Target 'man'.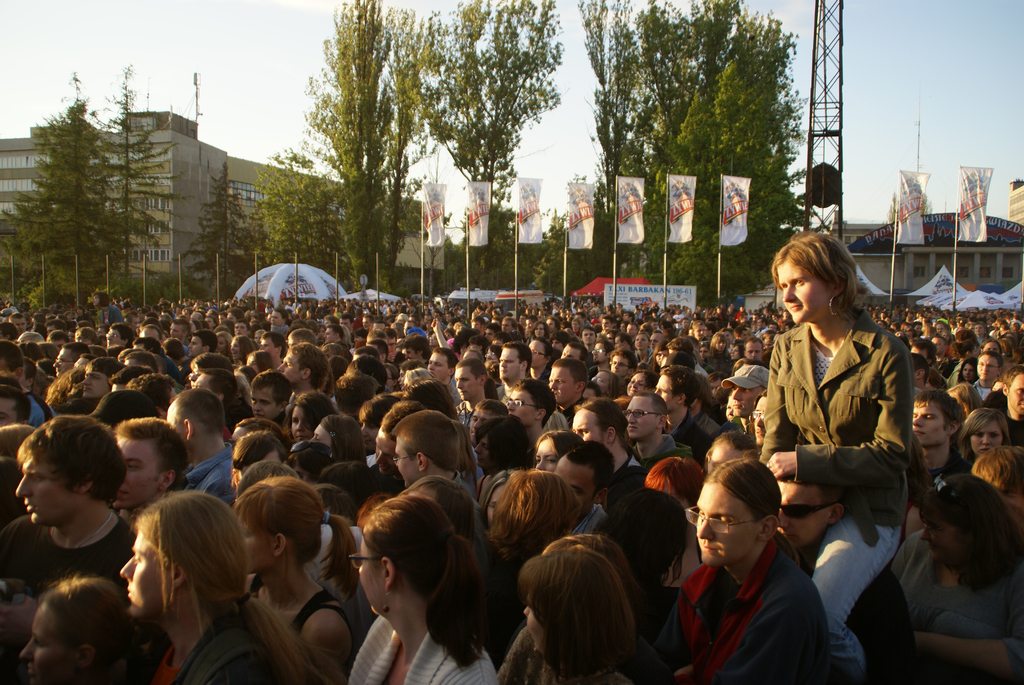
Target region: region(581, 326, 596, 348).
